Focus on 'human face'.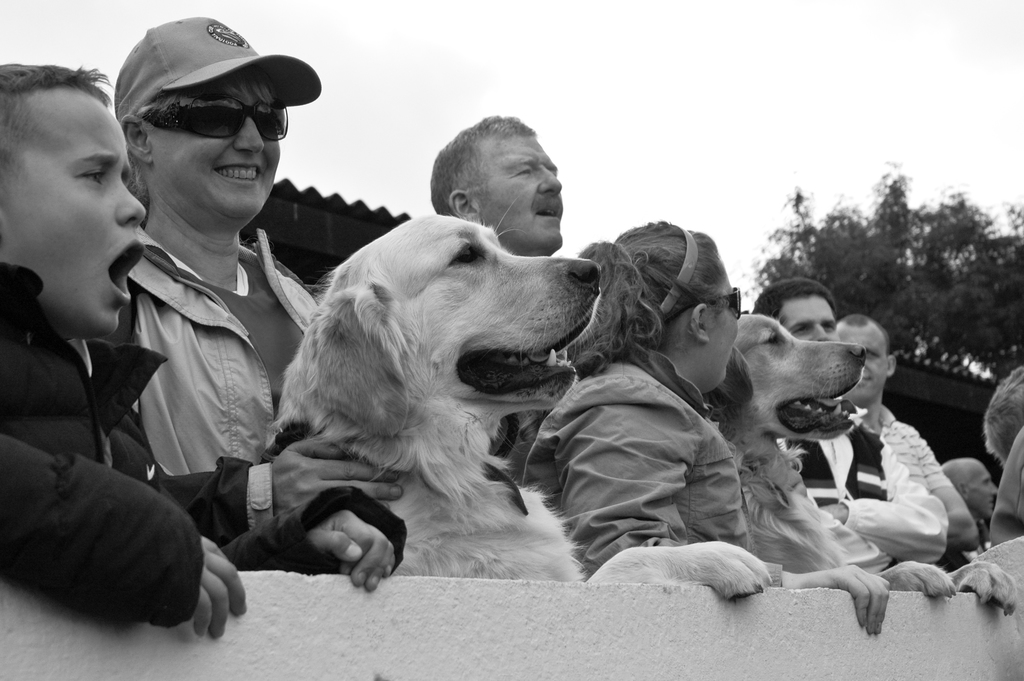
Focused at left=834, top=324, right=886, bottom=397.
